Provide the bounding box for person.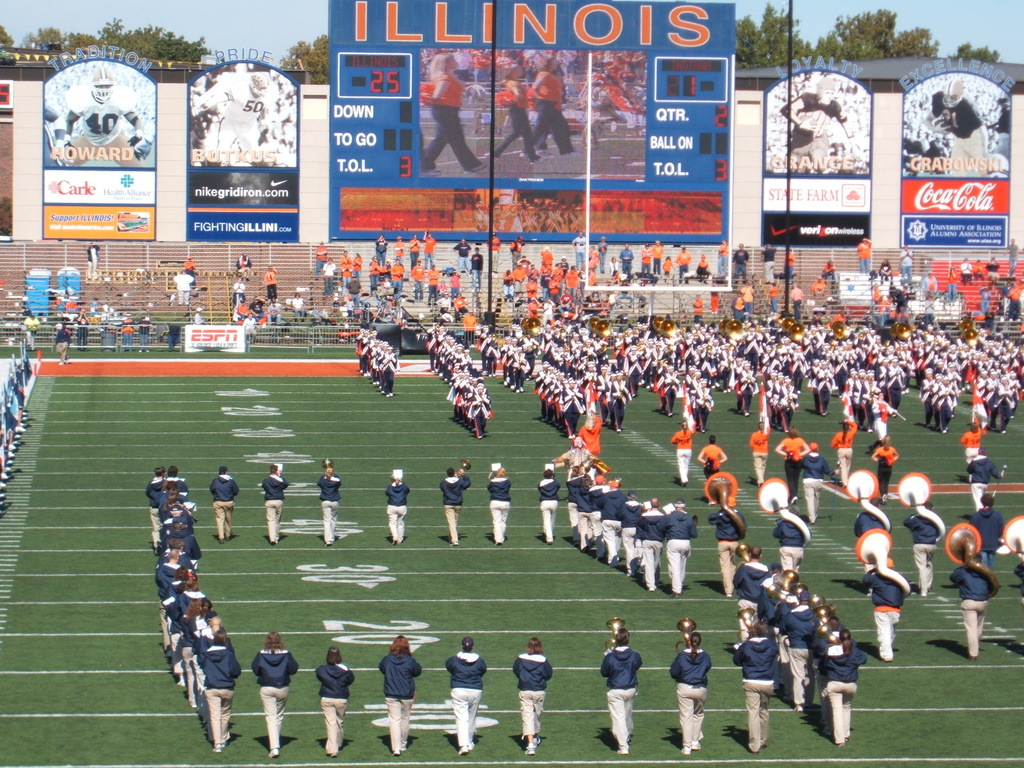
detection(490, 59, 539, 163).
